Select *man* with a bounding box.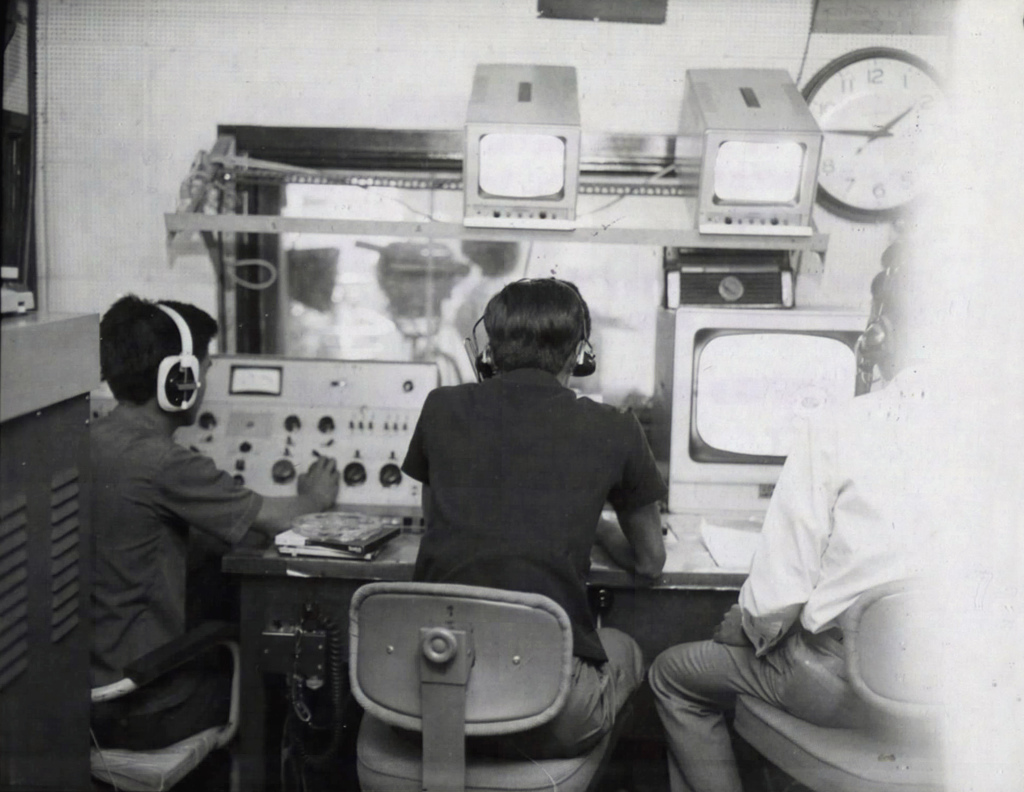
bbox=[401, 276, 667, 761].
